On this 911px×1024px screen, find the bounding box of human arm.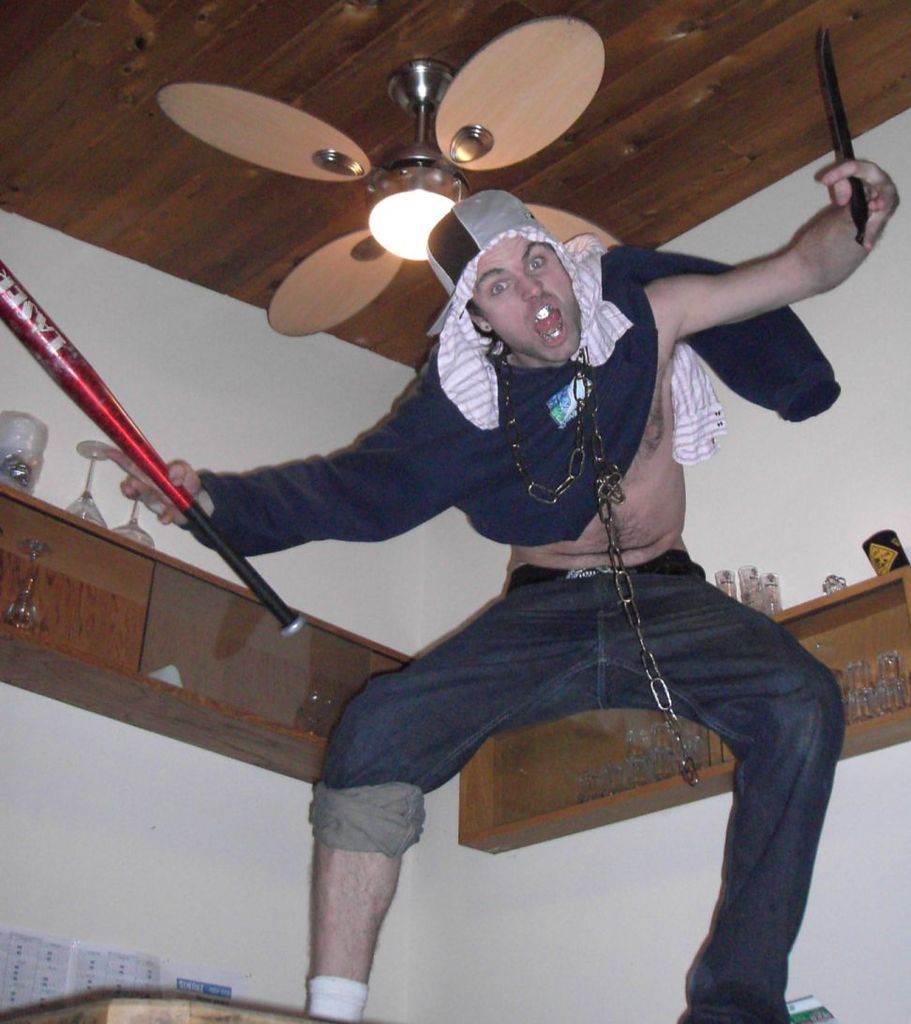
Bounding box: locate(99, 296, 485, 563).
